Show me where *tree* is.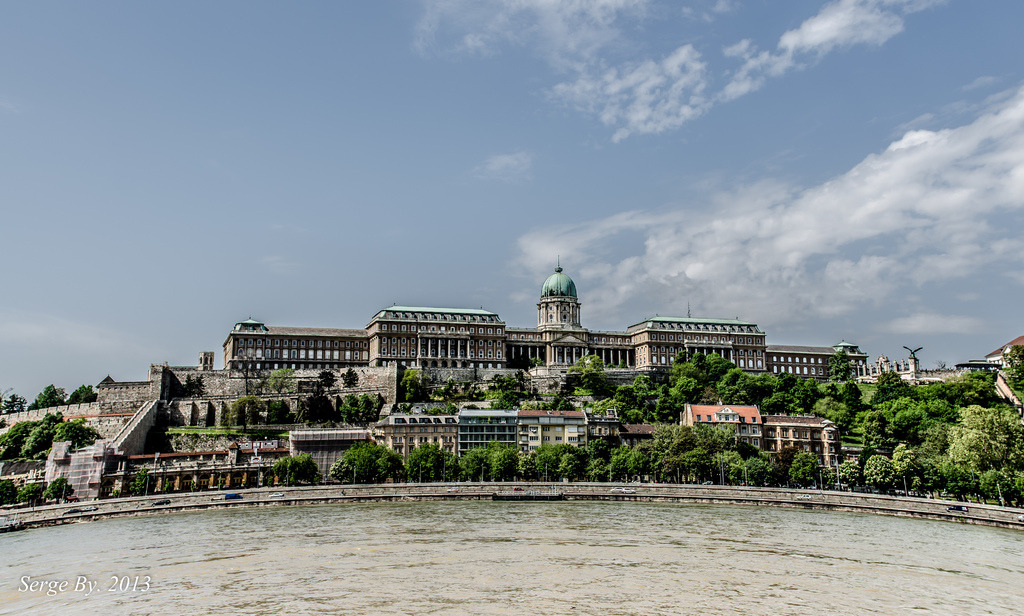
*tree* is at [228,392,264,426].
